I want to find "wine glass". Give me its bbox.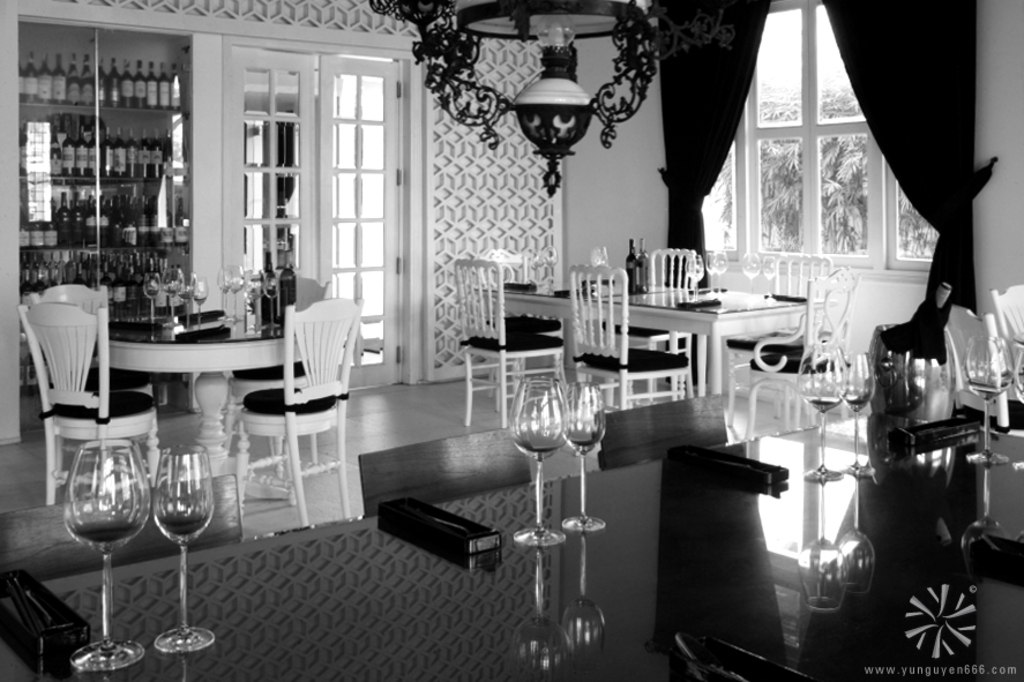
region(843, 347, 862, 477).
